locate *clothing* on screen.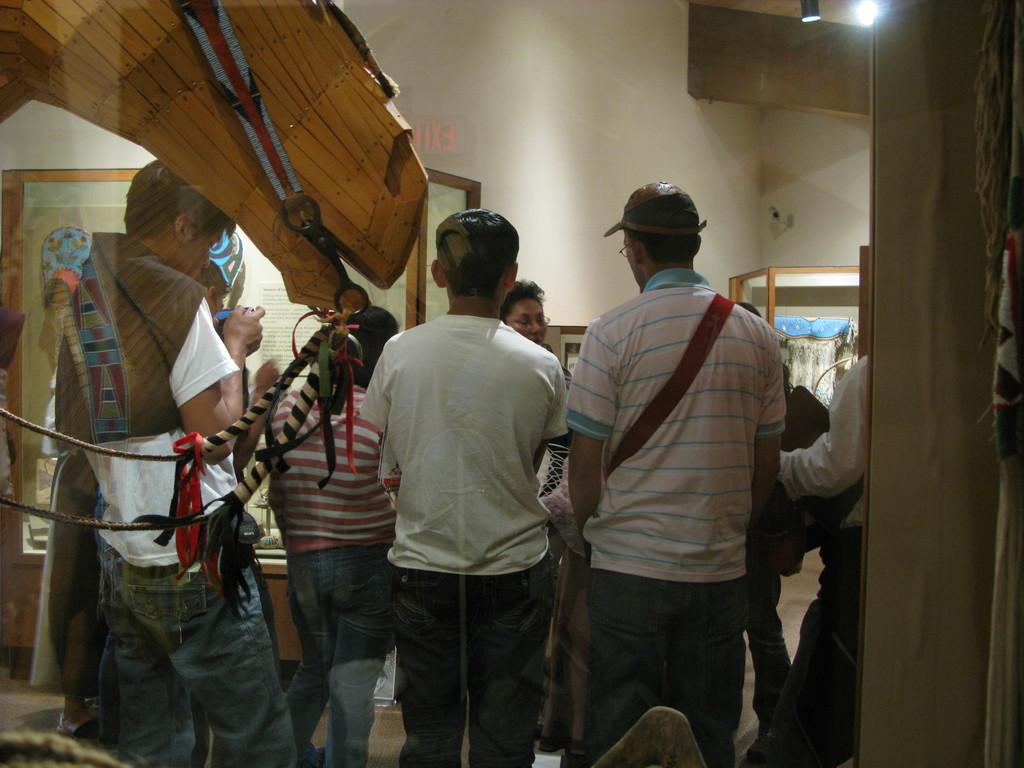
On screen at l=779, t=344, r=869, b=767.
